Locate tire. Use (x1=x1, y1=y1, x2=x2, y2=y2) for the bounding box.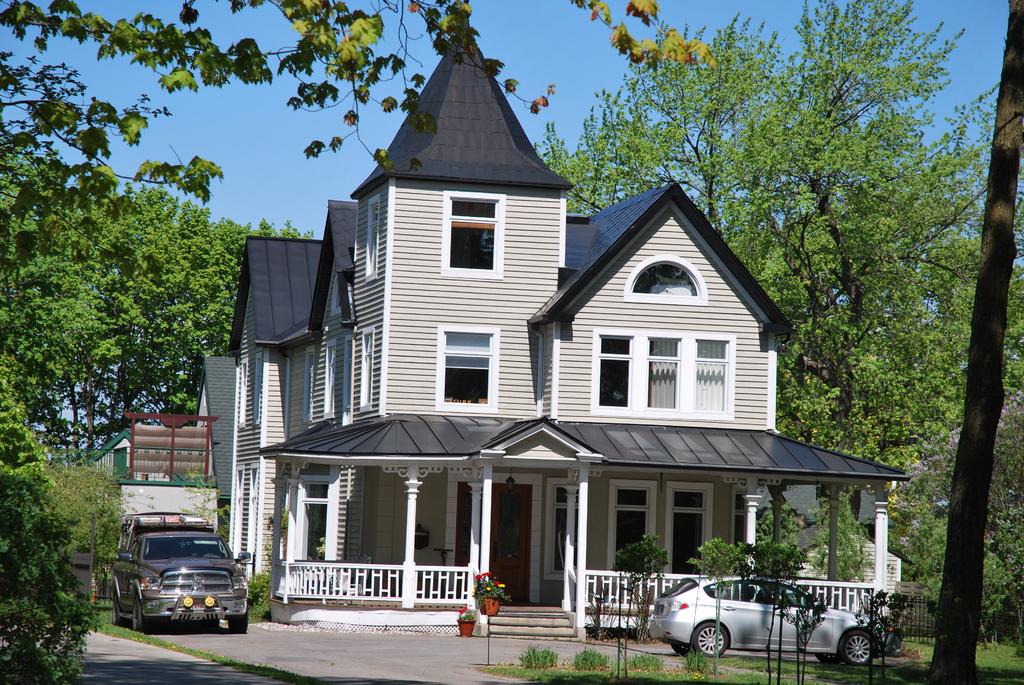
(x1=691, y1=621, x2=728, y2=656).
